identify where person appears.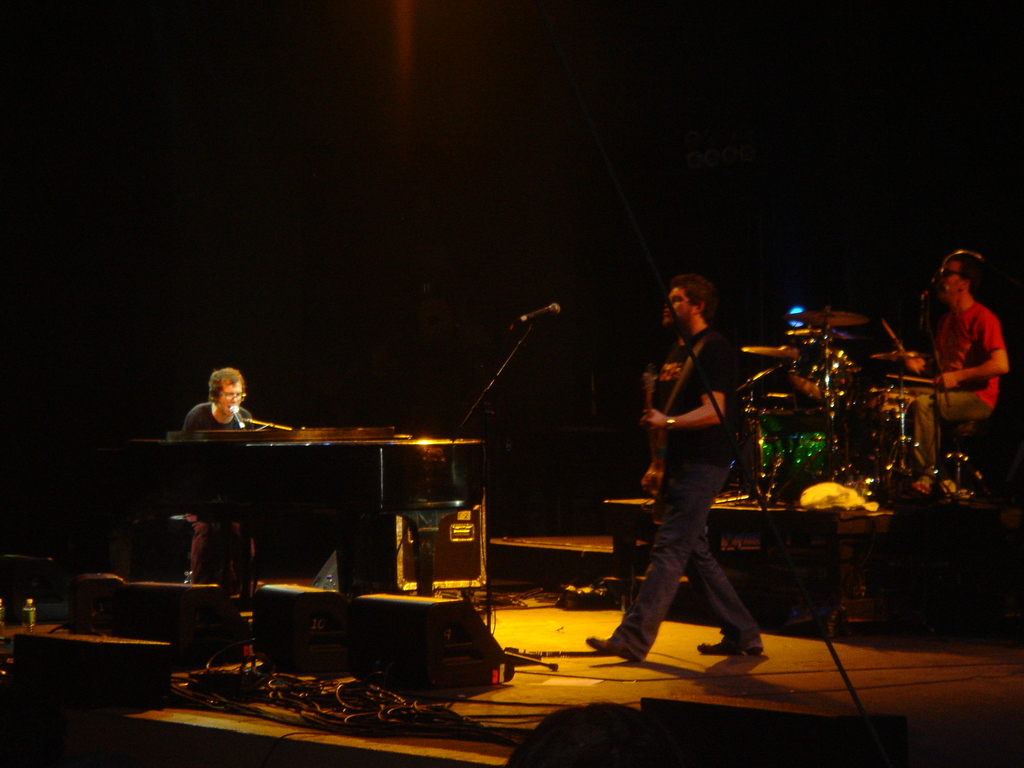
Appears at (162,362,260,584).
